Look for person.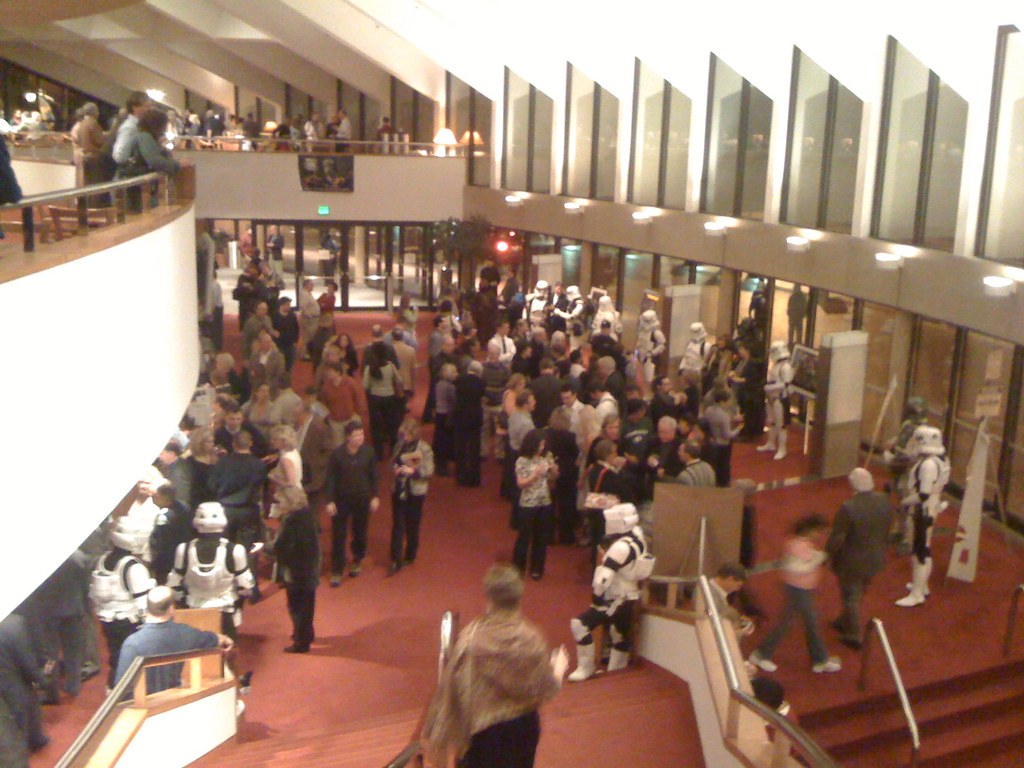
Found: (384,330,413,410).
